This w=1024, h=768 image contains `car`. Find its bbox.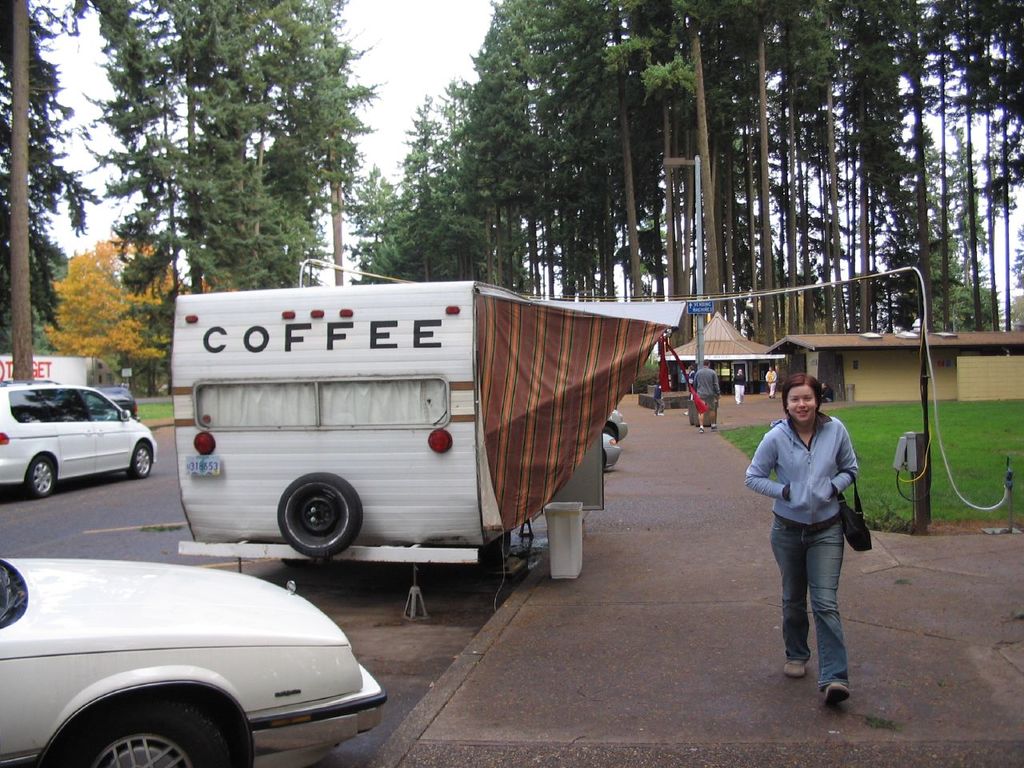
(left=0, top=377, right=158, bottom=500).
